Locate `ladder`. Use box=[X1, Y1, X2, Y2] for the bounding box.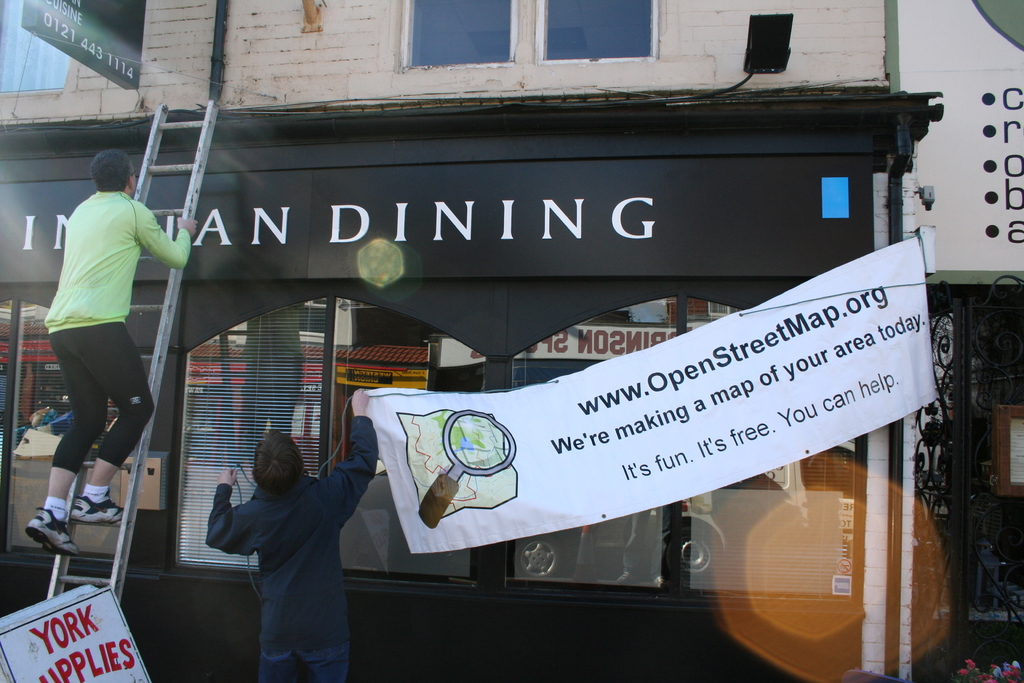
box=[45, 95, 211, 611].
